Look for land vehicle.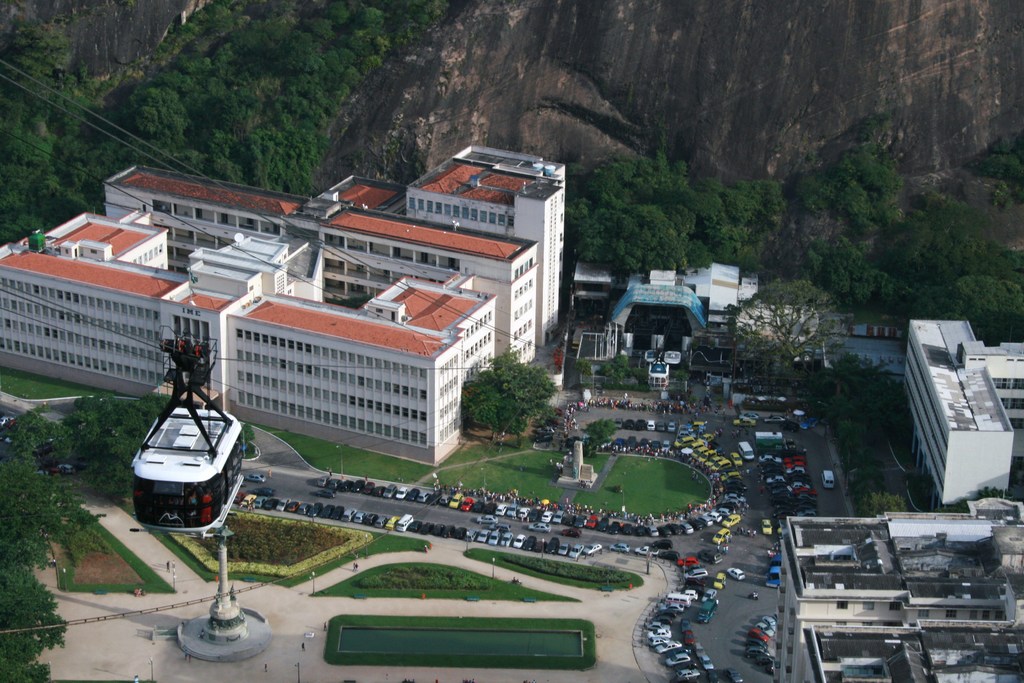
Found: region(732, 416, 753, 429).
